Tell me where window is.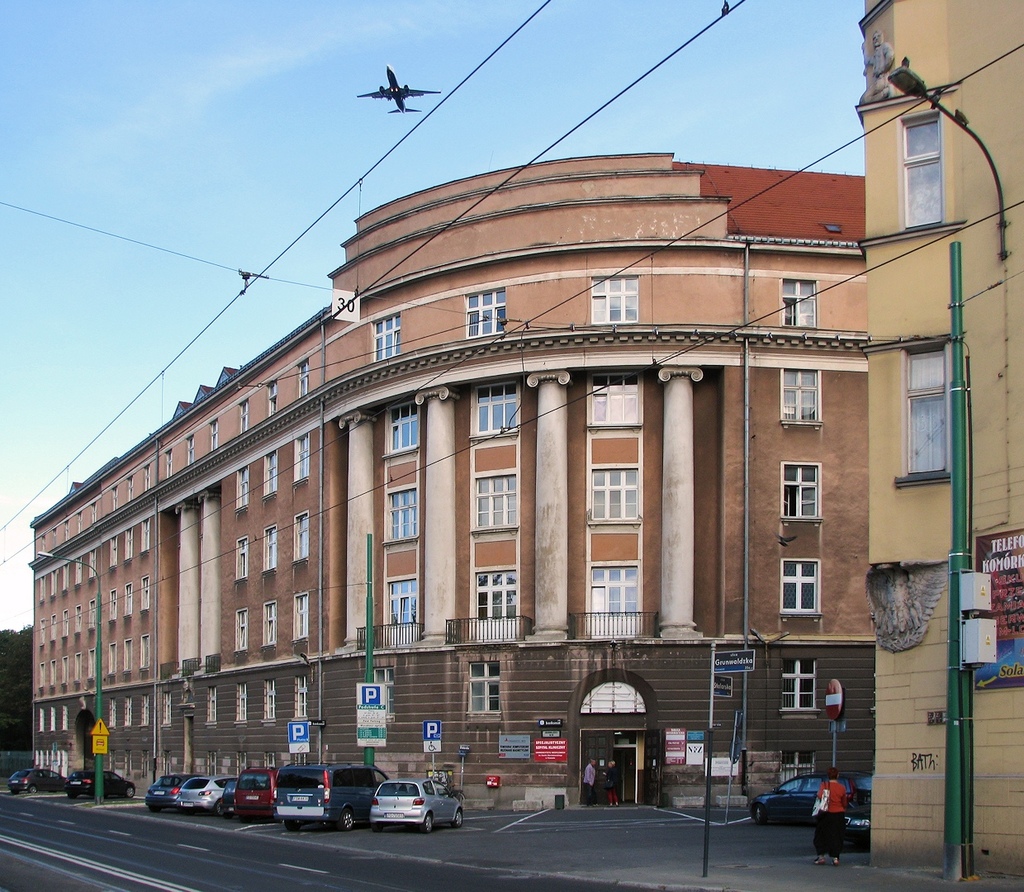
window is at <bbox>900, 325, 964, 501</bbox>.
